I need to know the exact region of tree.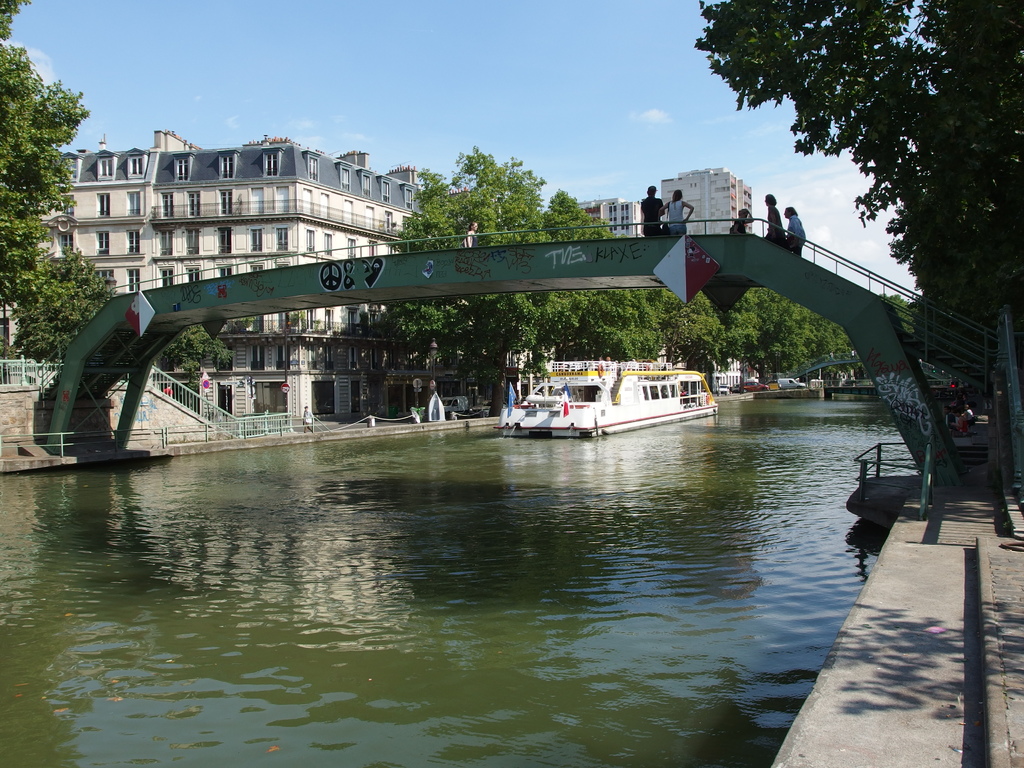
Region: (left=13, top=245, right=119, bottom=362).
